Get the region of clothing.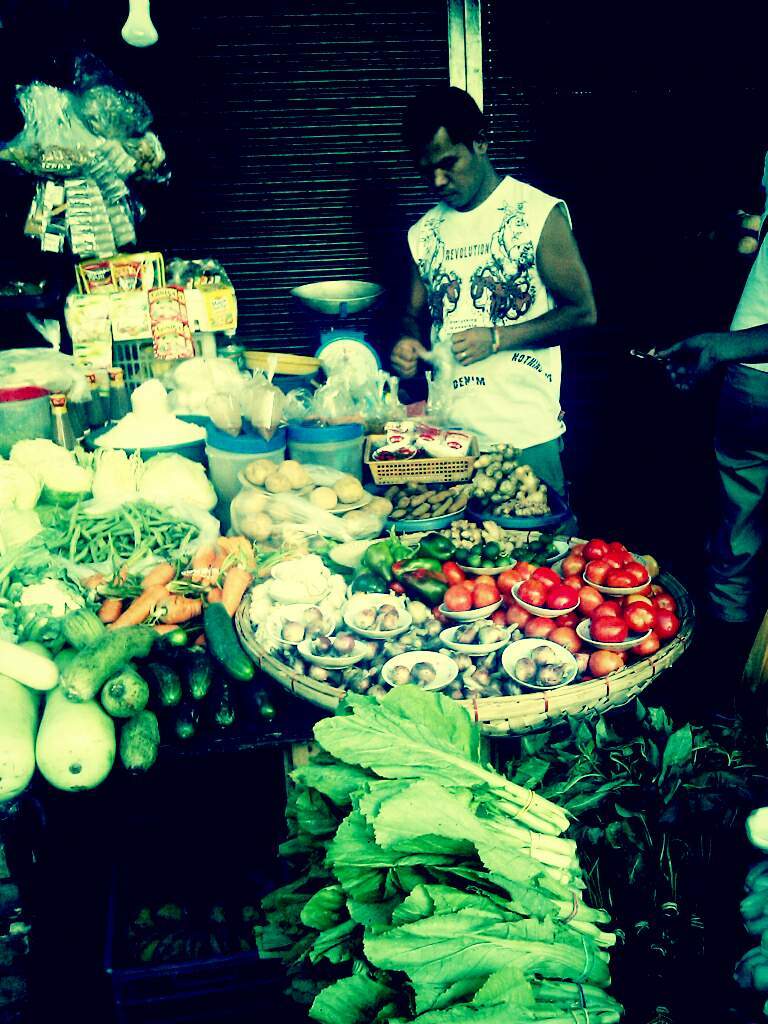
bbox=[404, 175, 571, 498].
